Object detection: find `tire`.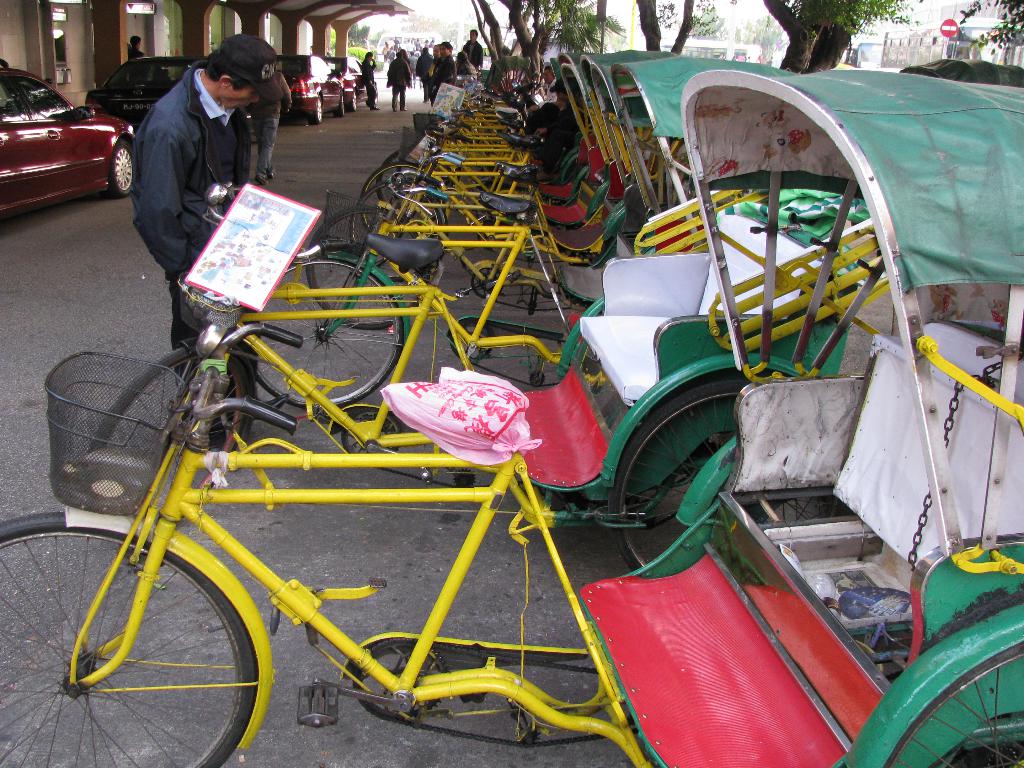
<region>310, 202, 426, 325</region>.
